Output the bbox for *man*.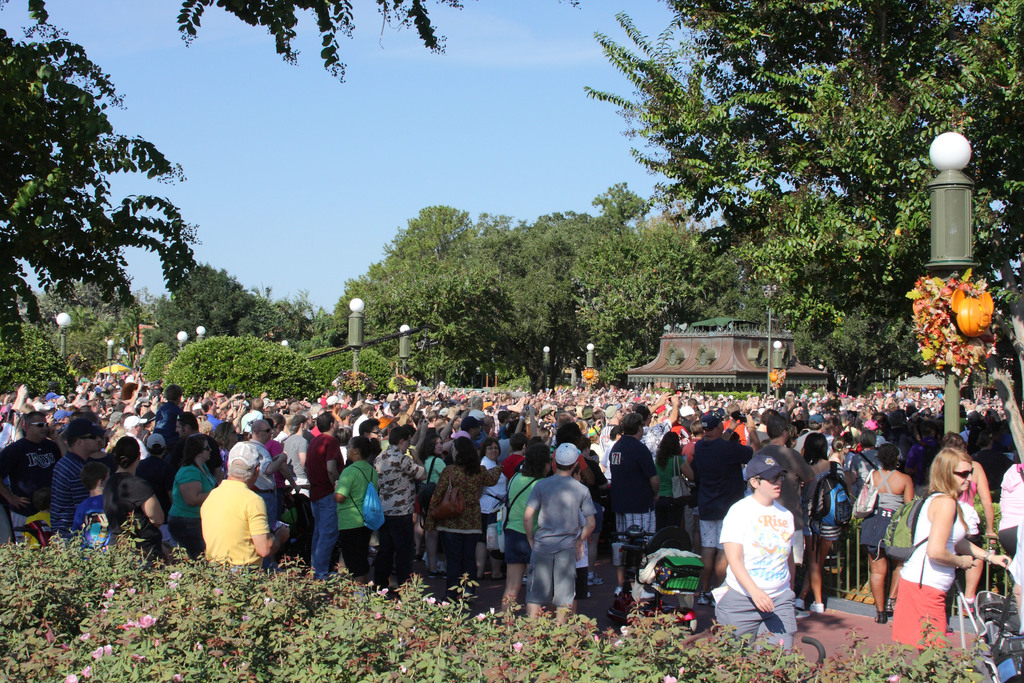
l=687, t=409, r=764, b=609.
